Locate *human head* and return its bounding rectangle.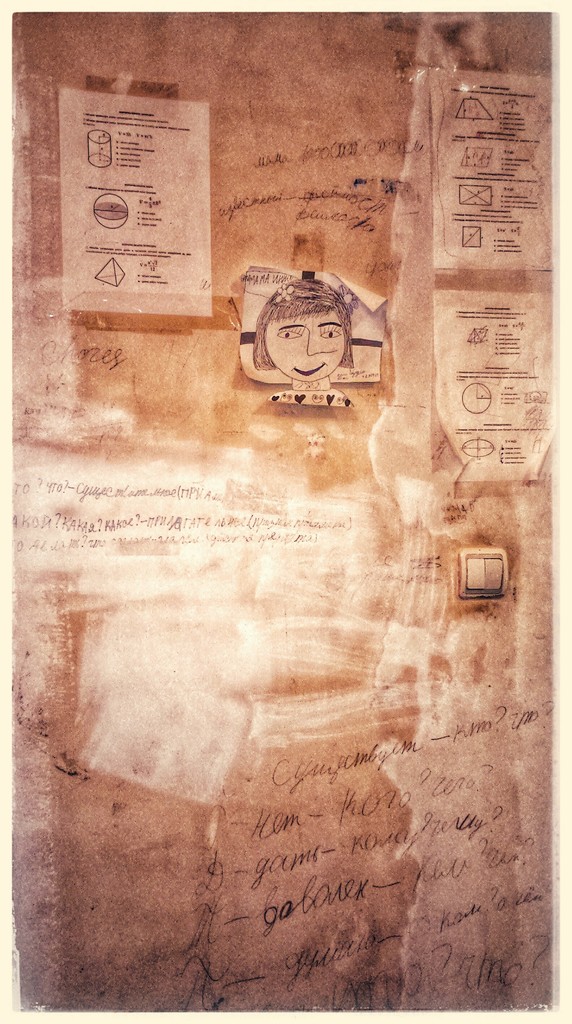
bbox=(247, 265, 355, 371).
